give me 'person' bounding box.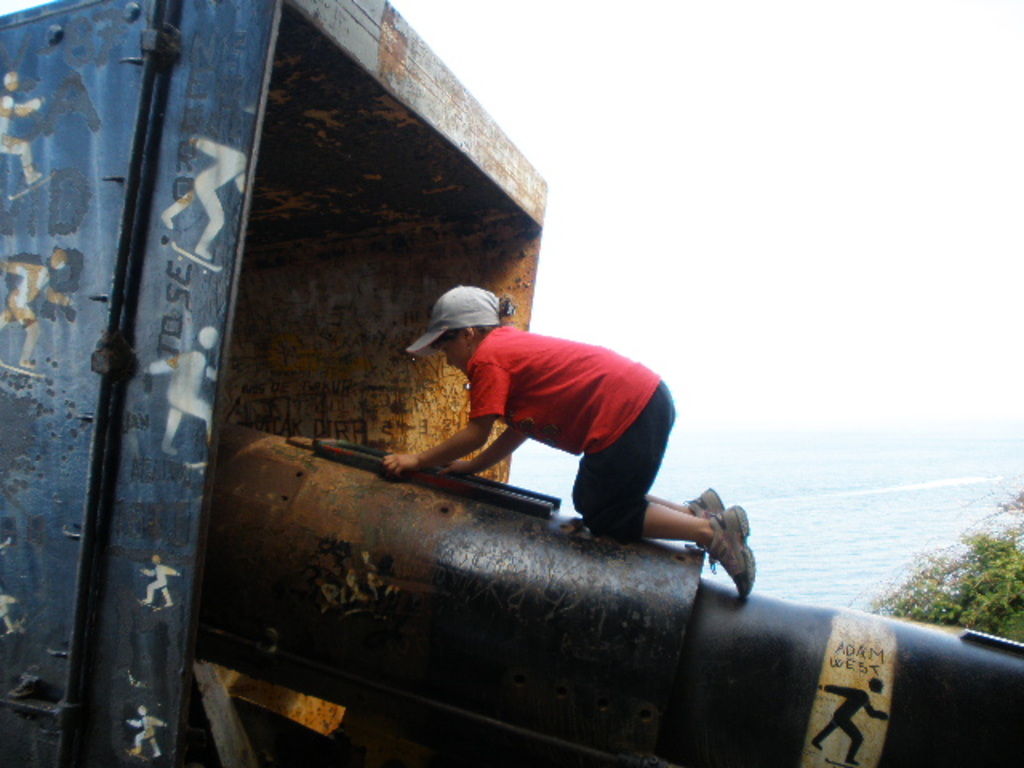
x1=382 y1=290 x2=774 y2=584.
